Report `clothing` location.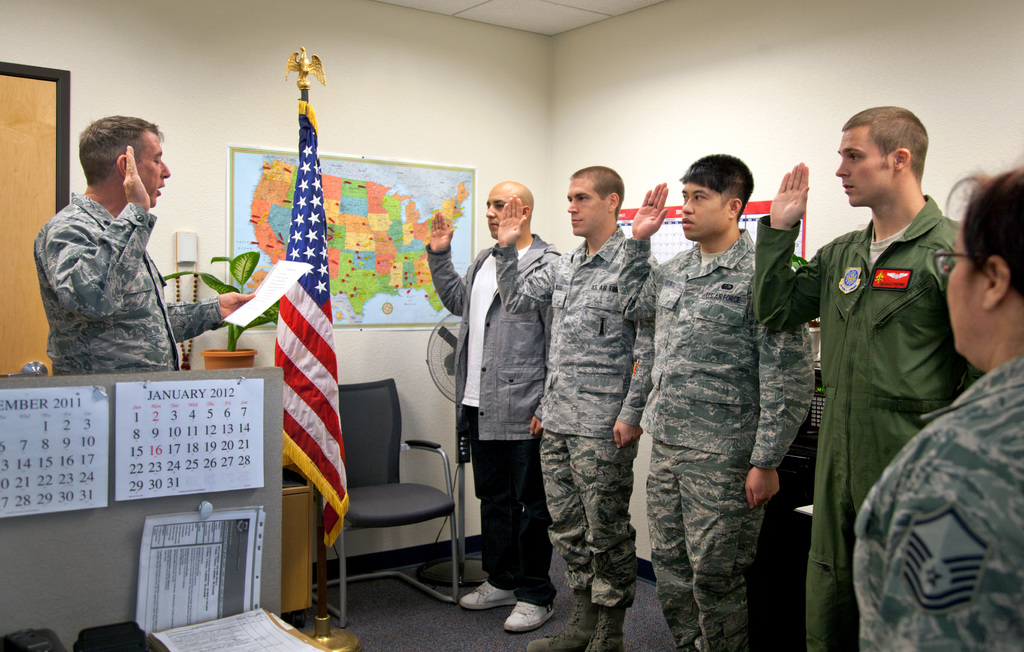
Report: [left=849, top=353, right=1023, bottom=651].
